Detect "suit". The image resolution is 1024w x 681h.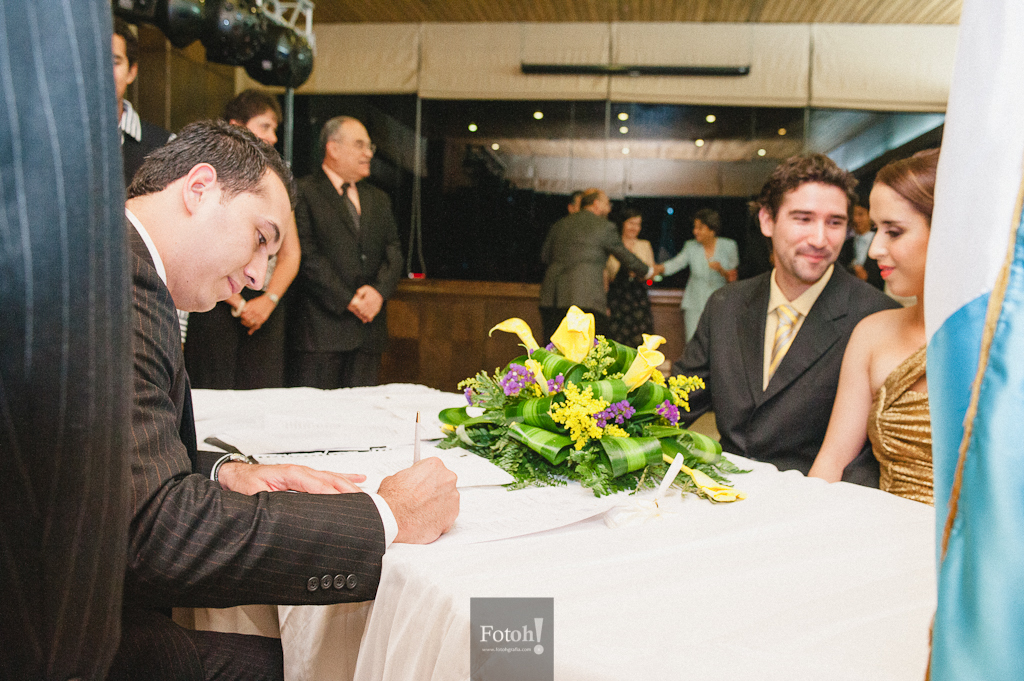
[541, 212, 654, 345].
